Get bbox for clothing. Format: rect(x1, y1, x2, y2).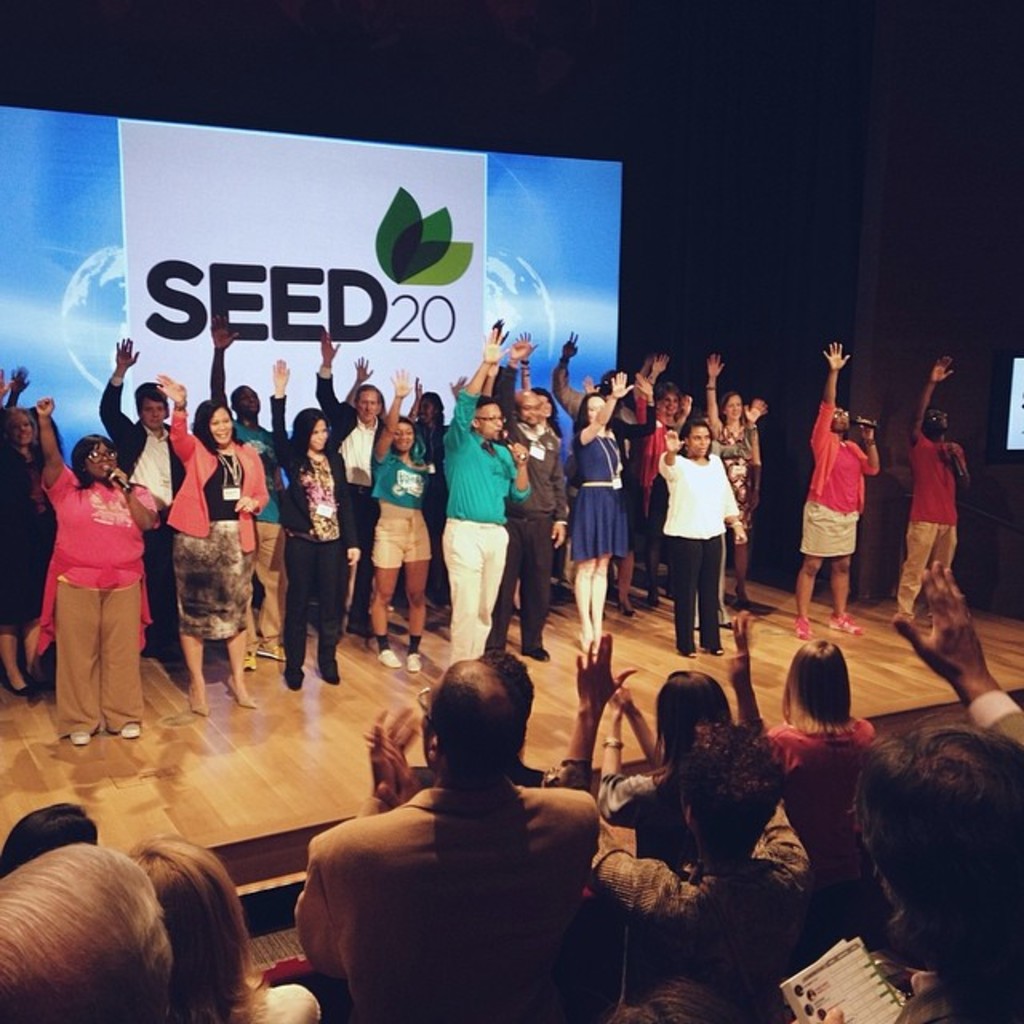
rect(666, 453, 742, 526).
